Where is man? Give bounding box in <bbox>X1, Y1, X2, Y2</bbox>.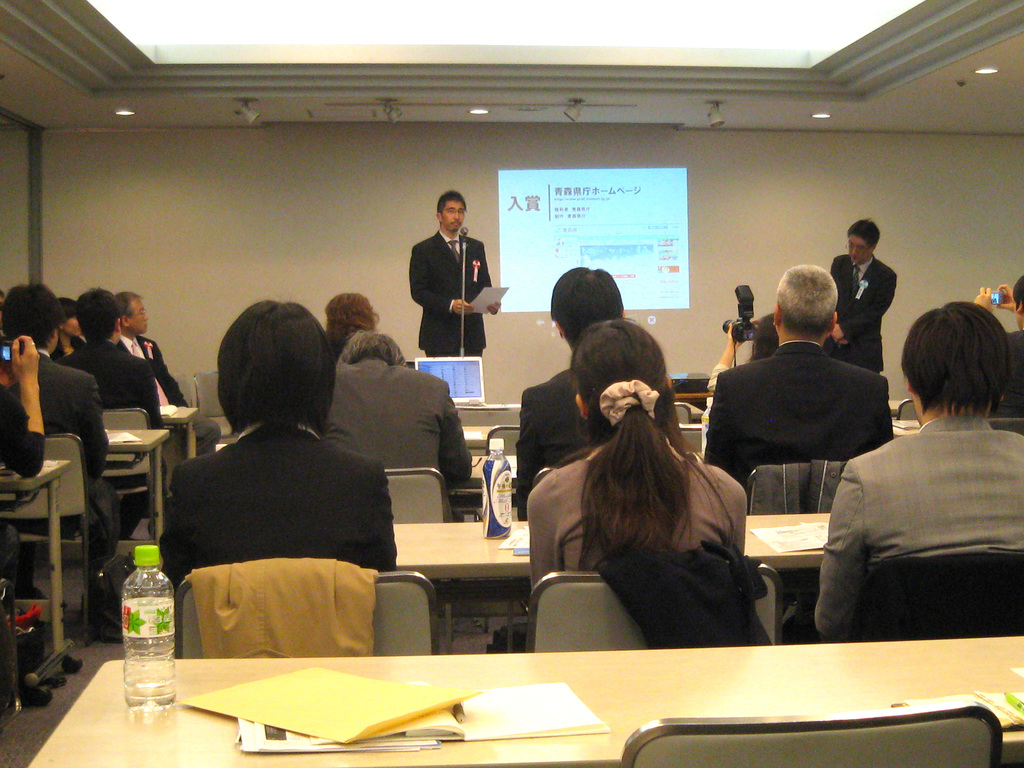
<bbox>0, 277, 122, 544</bbox>.
